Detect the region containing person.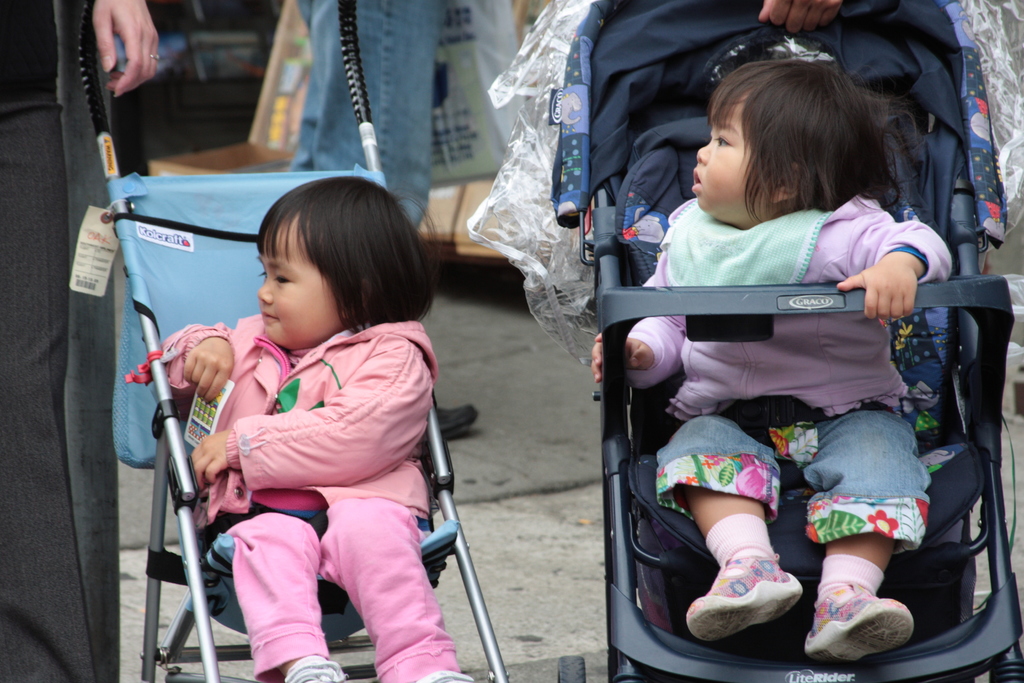
{"left": 588, "top": 56, "right": 955, "bottom": 666}.
